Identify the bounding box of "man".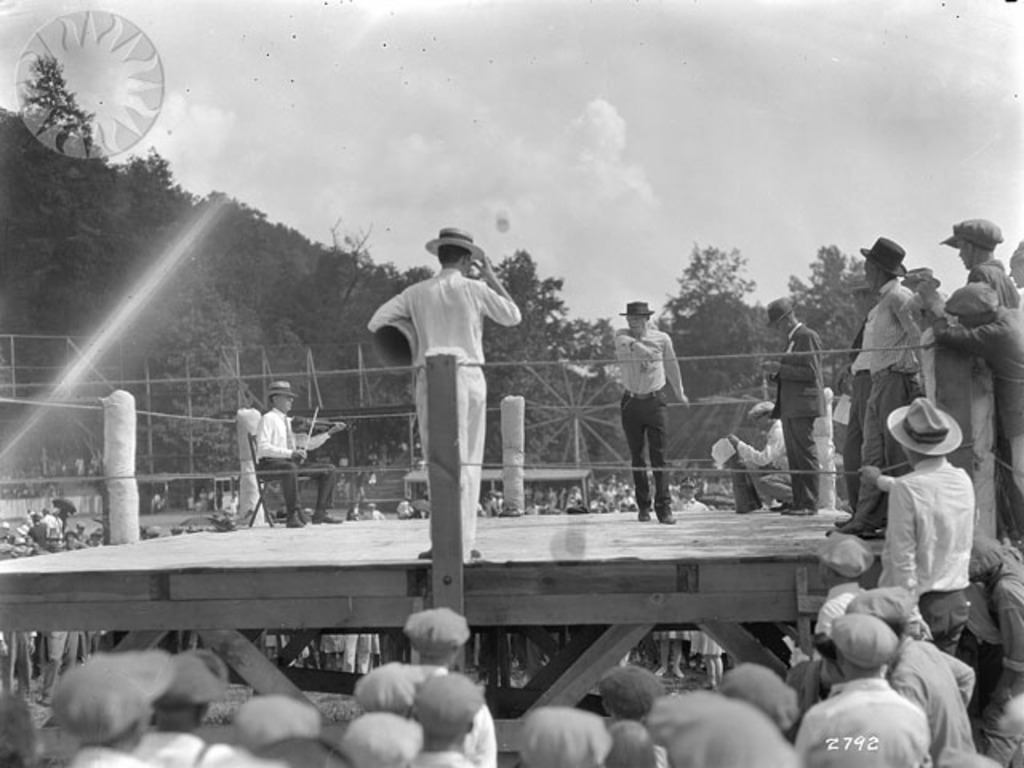
(882, 397, 970, 651).
